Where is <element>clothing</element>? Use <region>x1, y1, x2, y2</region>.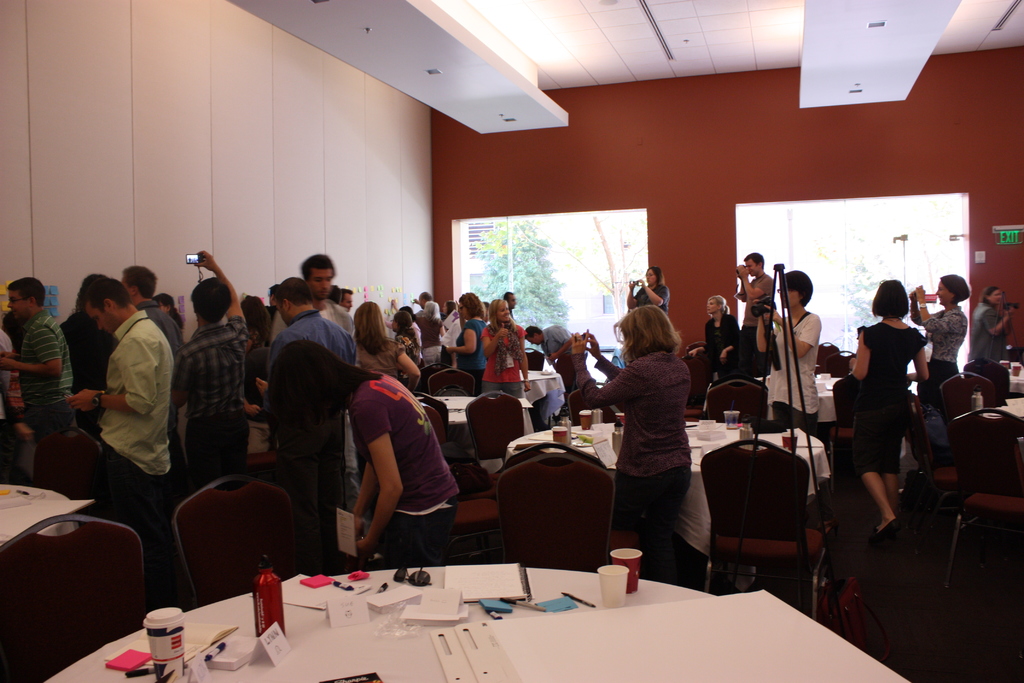
<region>396, 329, 422, 365</region>.
